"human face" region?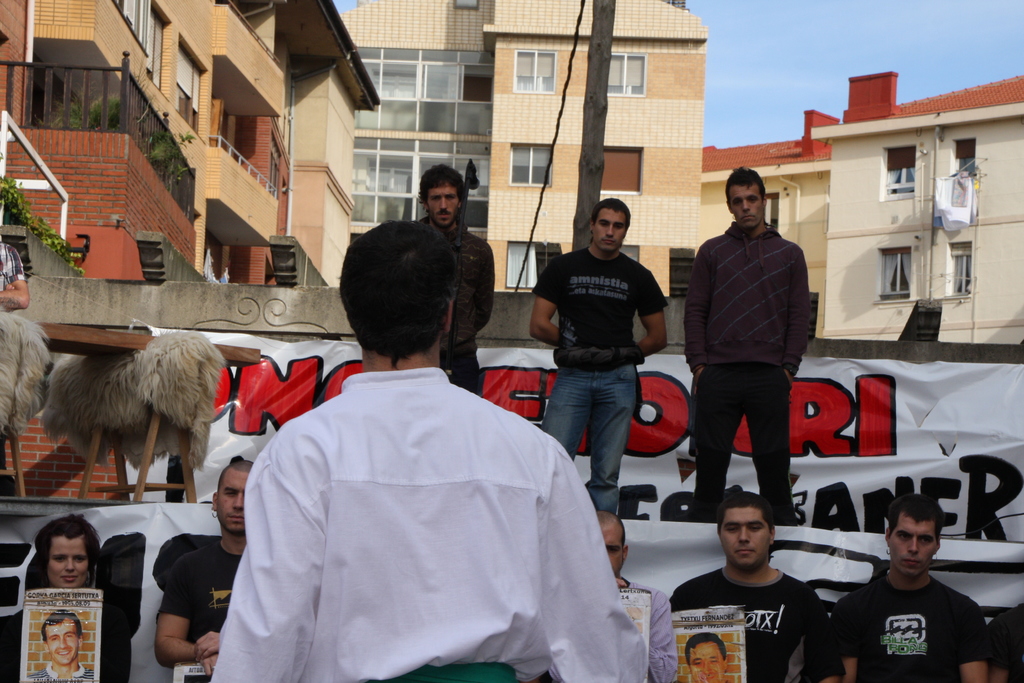
(220,470,248,534)
